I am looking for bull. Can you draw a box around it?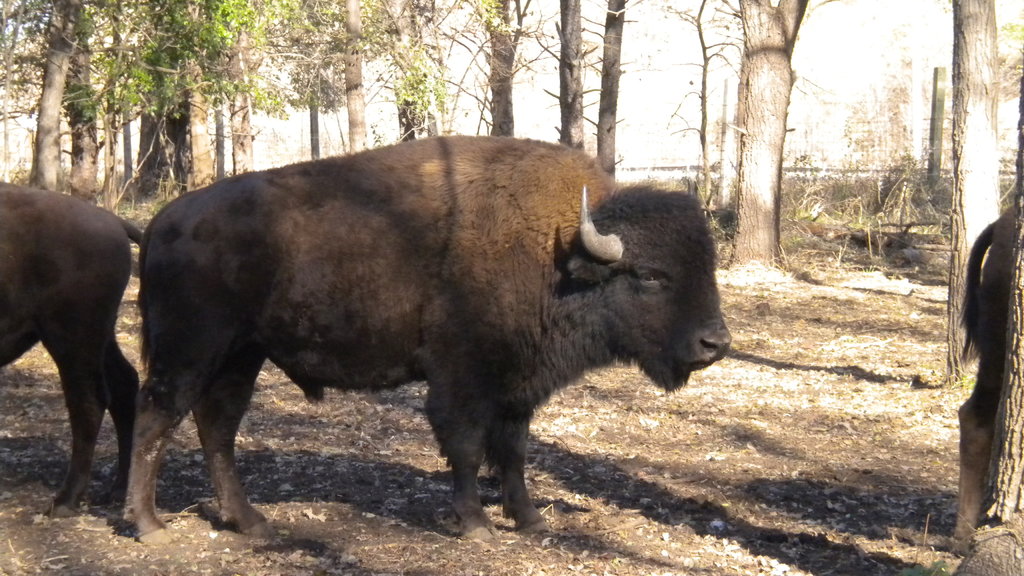
Sure, the bounding box is crop(950, 198, 1021, 550).
